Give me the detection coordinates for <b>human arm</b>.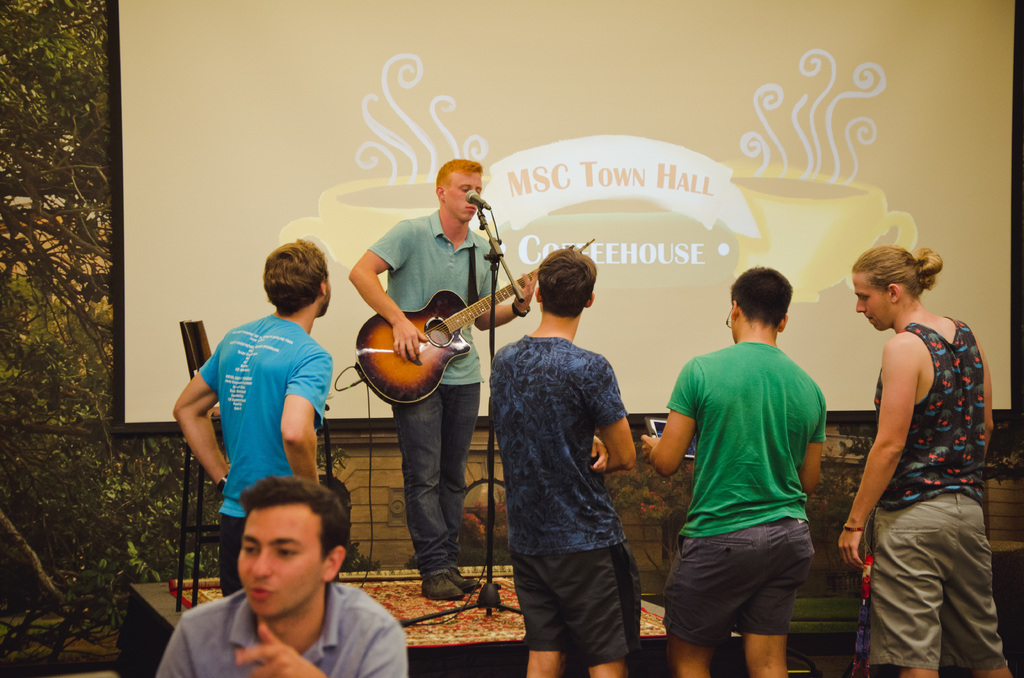
587:423:622:471.
